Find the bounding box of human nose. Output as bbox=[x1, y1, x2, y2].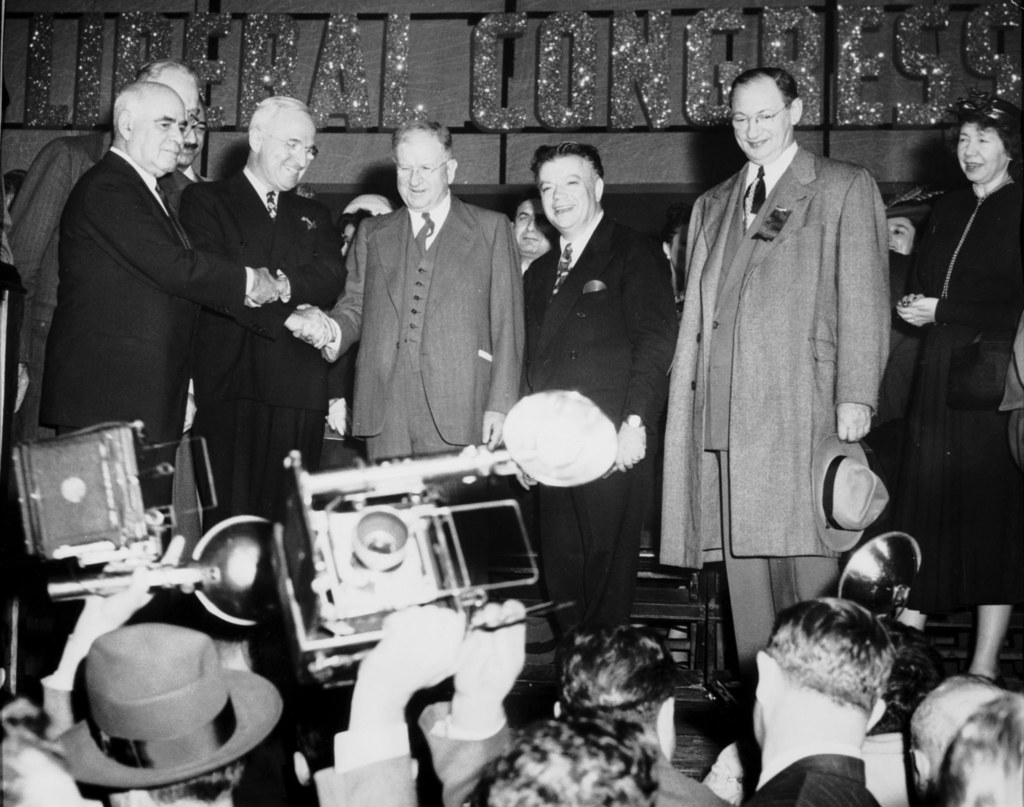
bbox=[293, 152, 305, 166].
